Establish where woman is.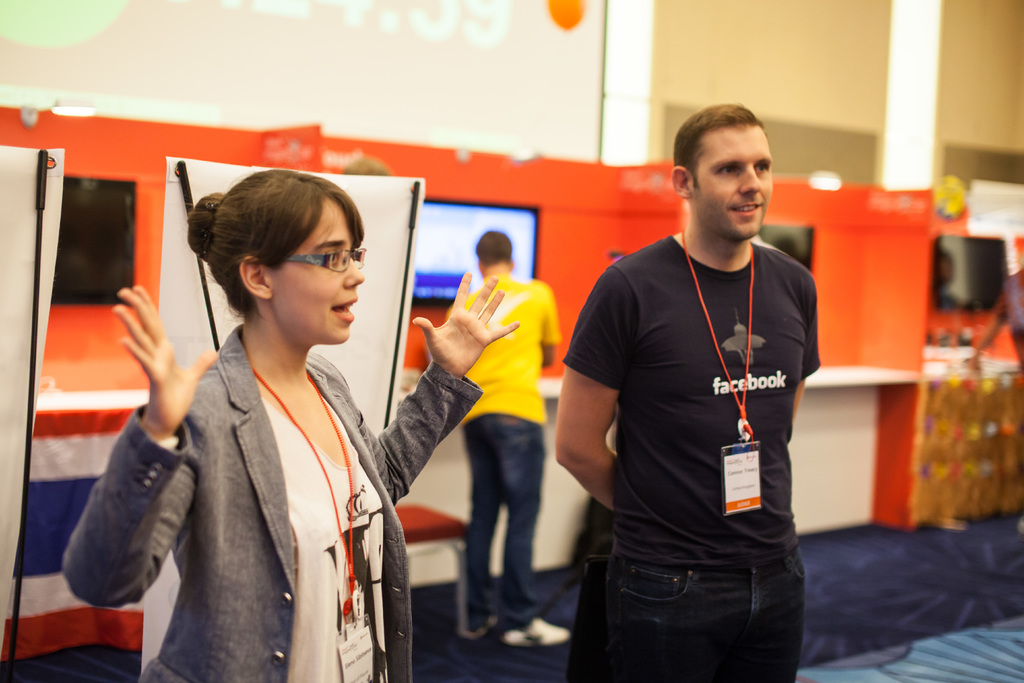
Established at {"left": 95, "top": 169, "right": 439, "bottom": 673}.
